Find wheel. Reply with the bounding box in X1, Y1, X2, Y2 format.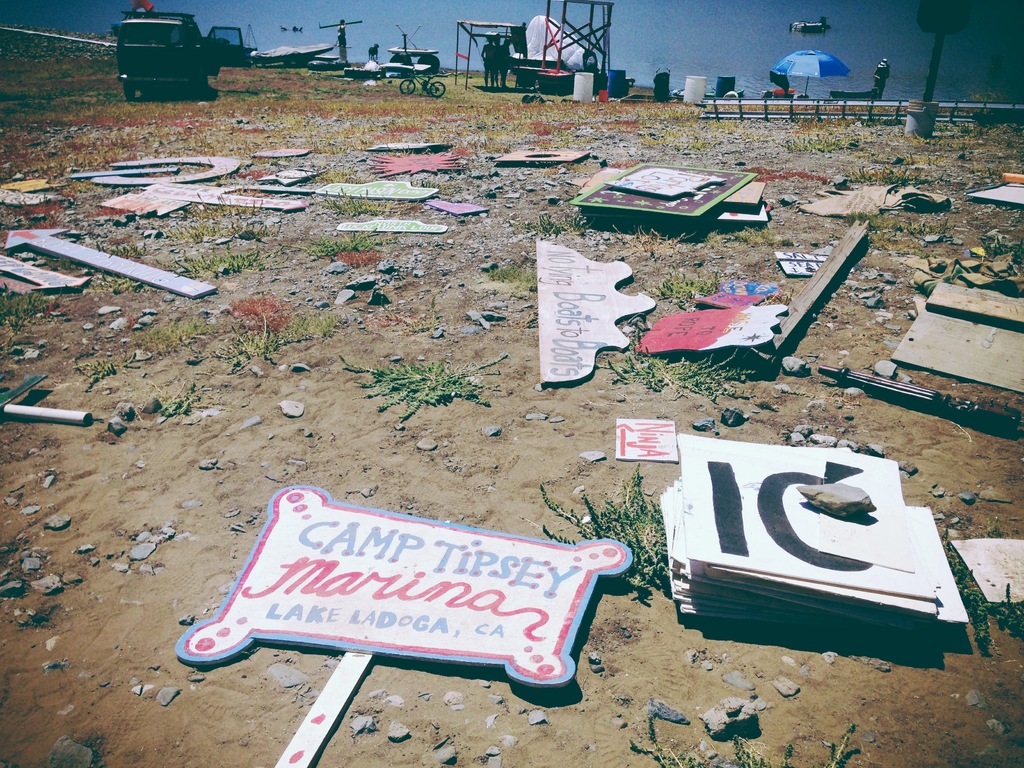
123, 88, 133, 100.
